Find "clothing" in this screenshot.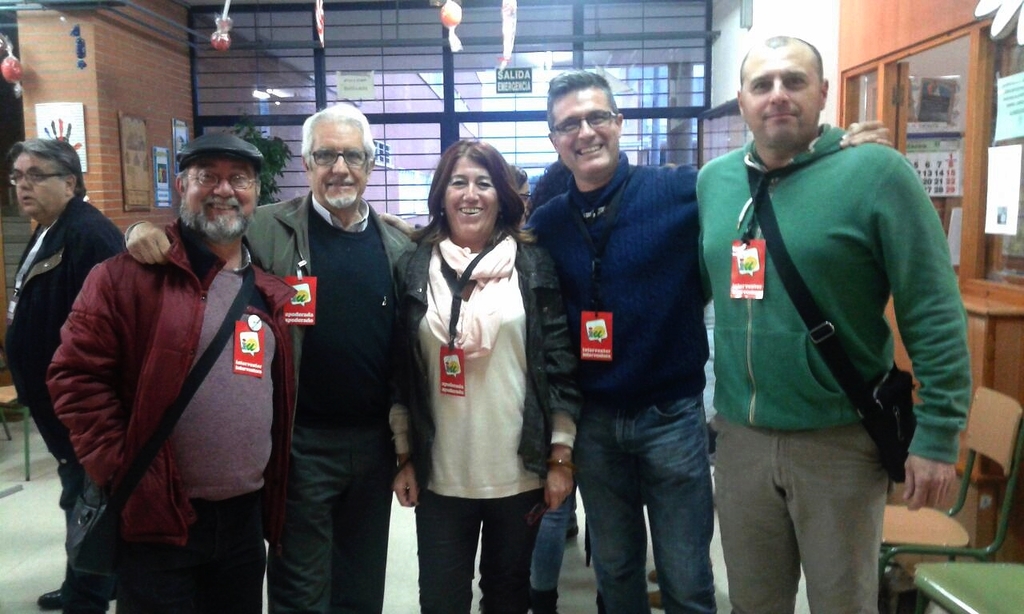
The bounding box for "clothing" is select_region(694, 134, 961, 613).
